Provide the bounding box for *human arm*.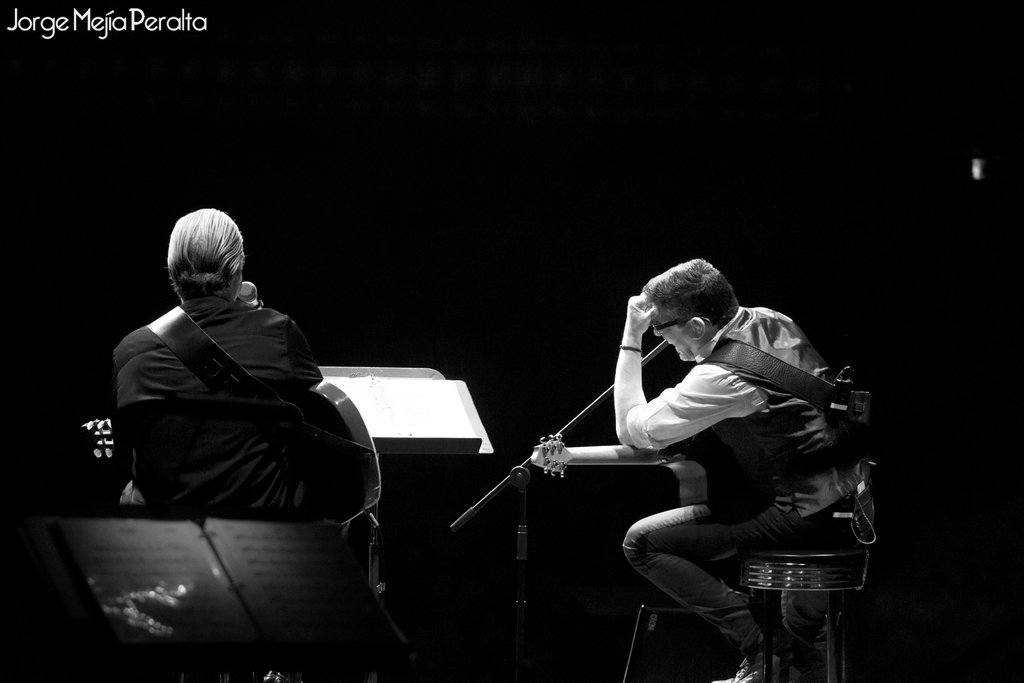
{"x1": 285, "y1": 319, "x2": 324, "y2": 391}.
